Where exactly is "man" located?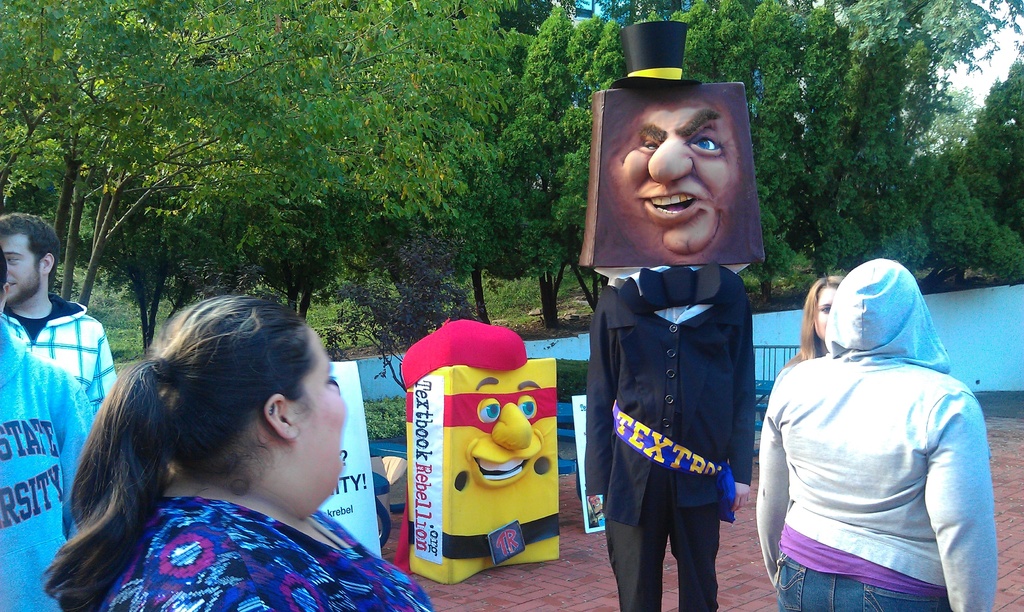
Its bounding box is select_region(0, 207, 119, 414).
